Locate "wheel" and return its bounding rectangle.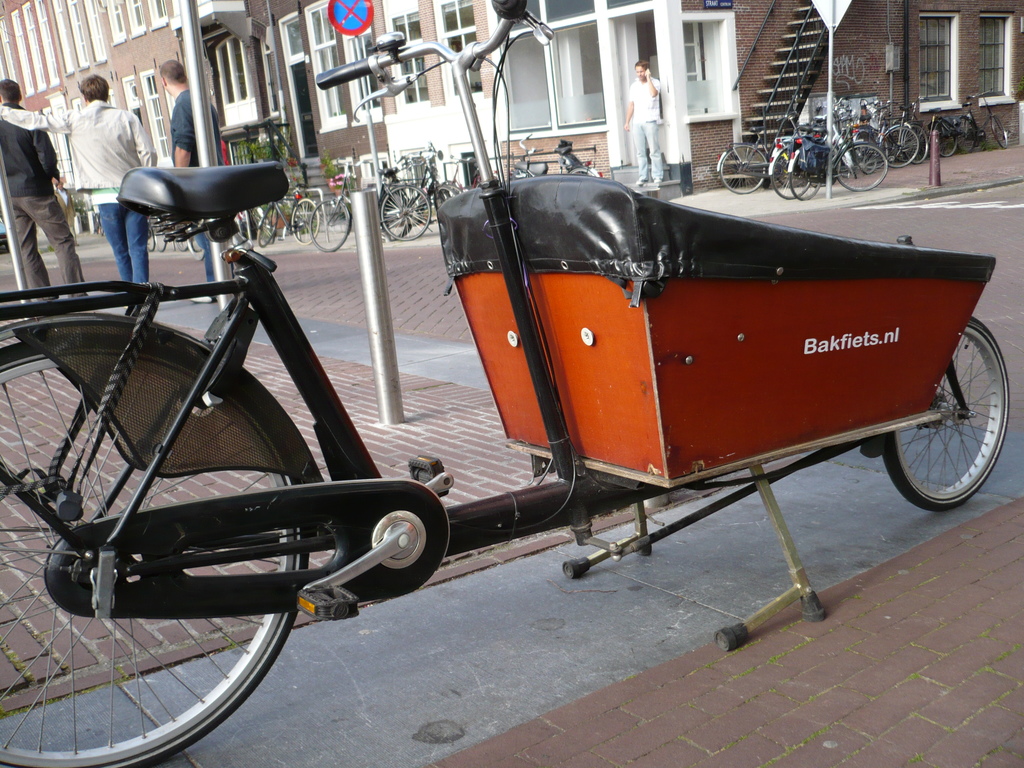
[x1=723, y1=143, x2=766, y2=195].
